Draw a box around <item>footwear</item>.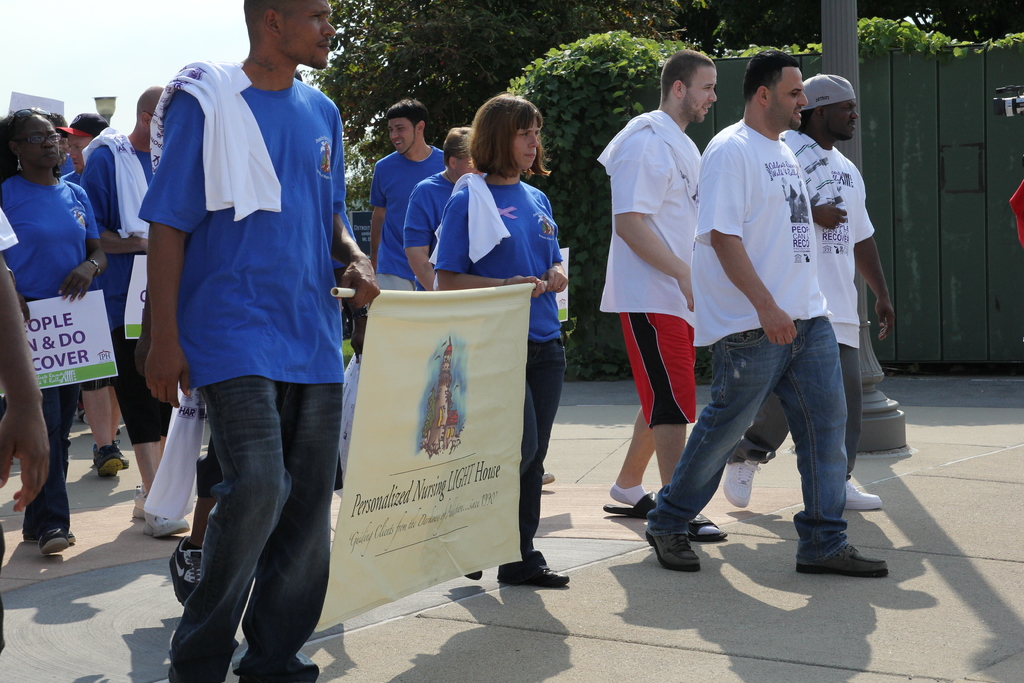
pyautogui.locateOnScreen(603, 488, 652, 527).
